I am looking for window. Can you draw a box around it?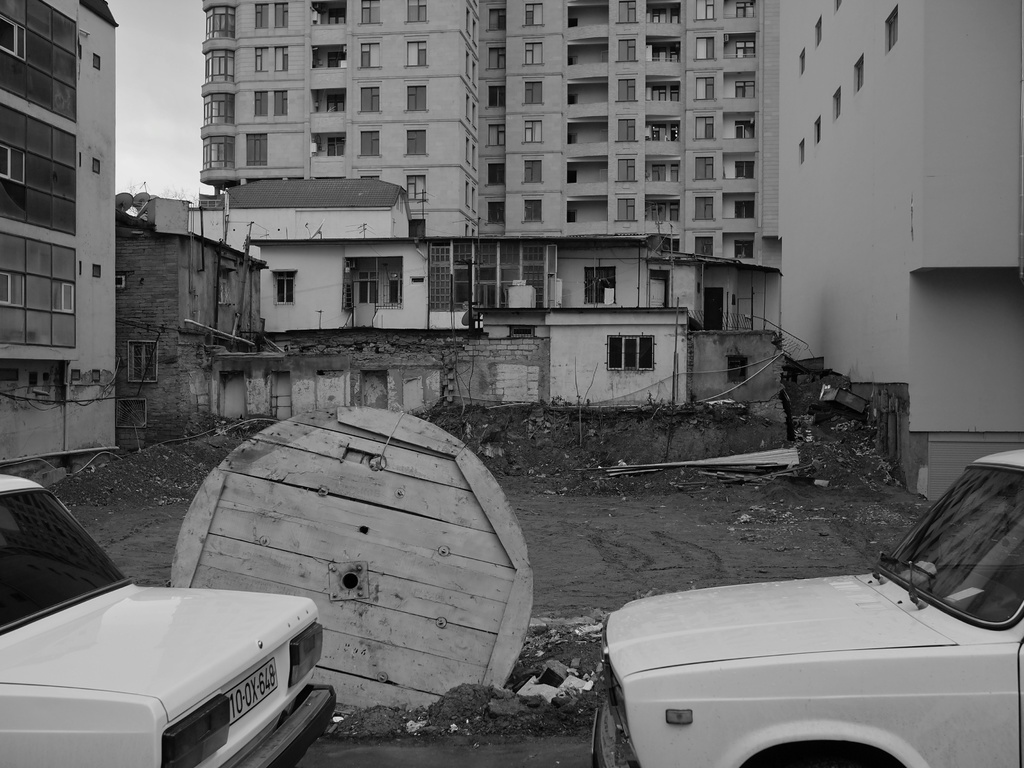
Sure, the bounding box is 646 4 685 225.
